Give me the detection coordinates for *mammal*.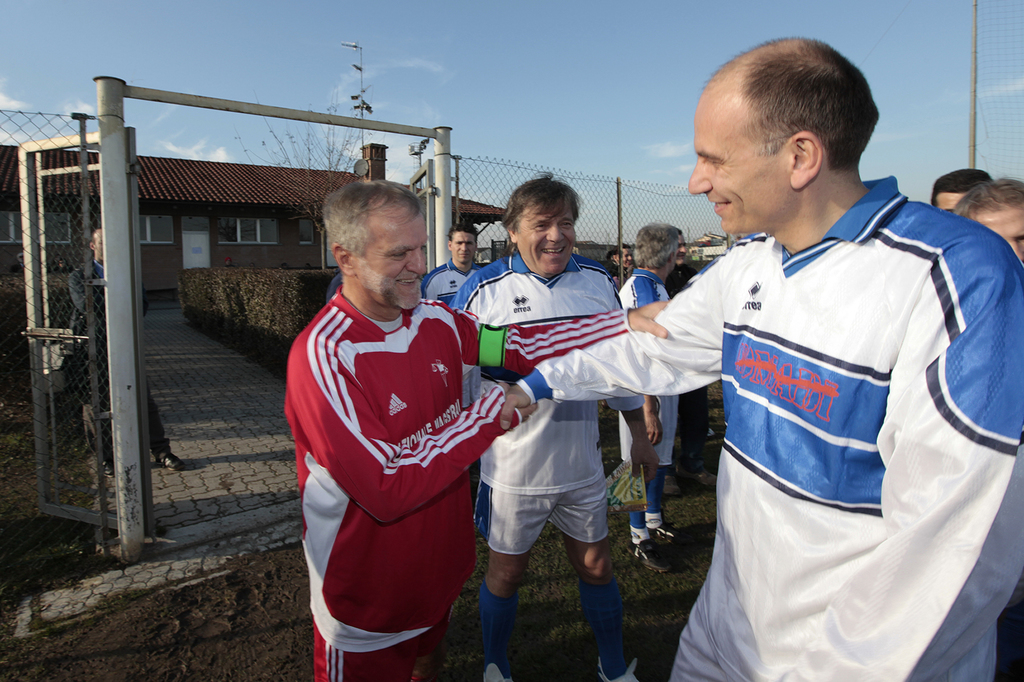
{"x1": 616, "y1": 242, "x2": 635, "y2": 274}.
